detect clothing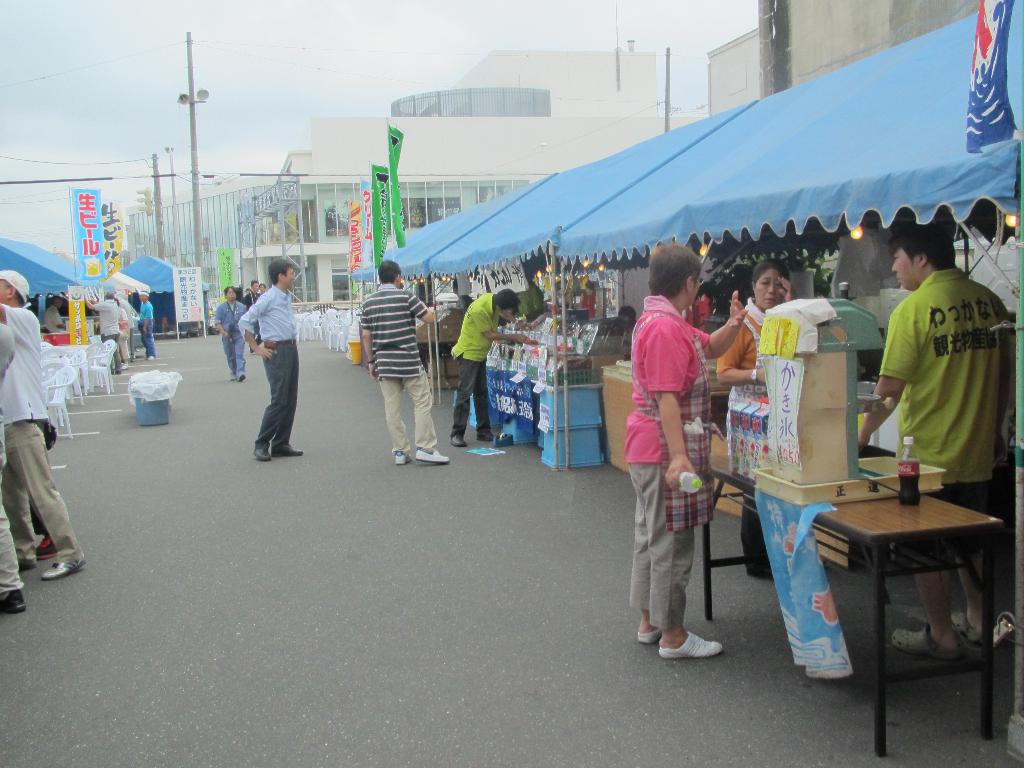
x1=0 y1=303 x2=84 y2=563
